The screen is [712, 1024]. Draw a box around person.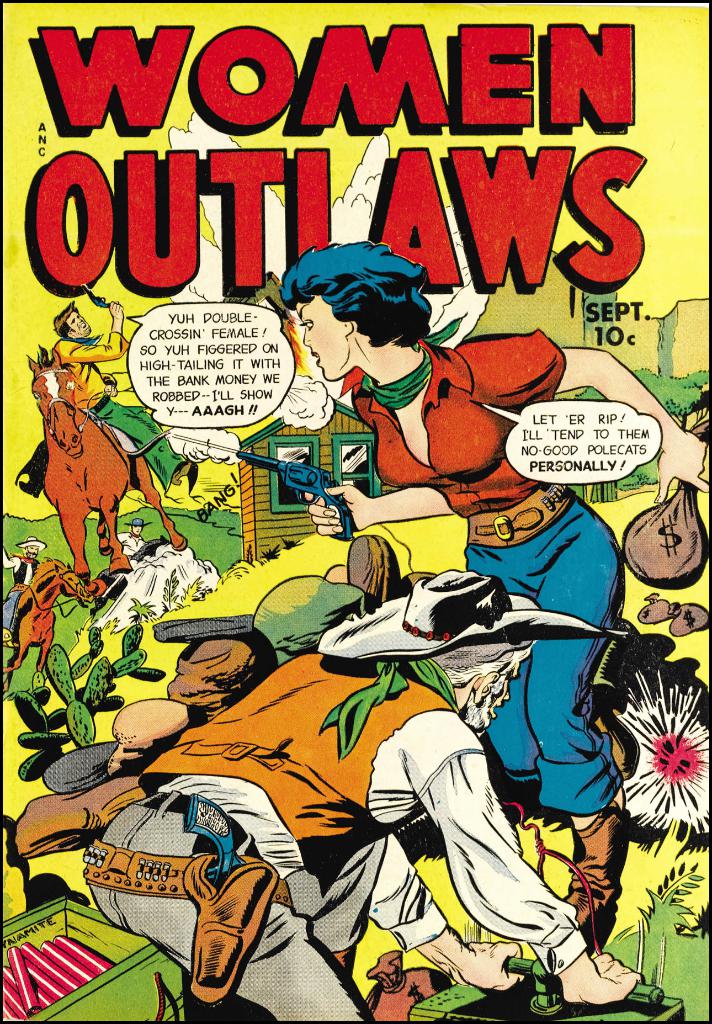
50, 292, 220, 481.
